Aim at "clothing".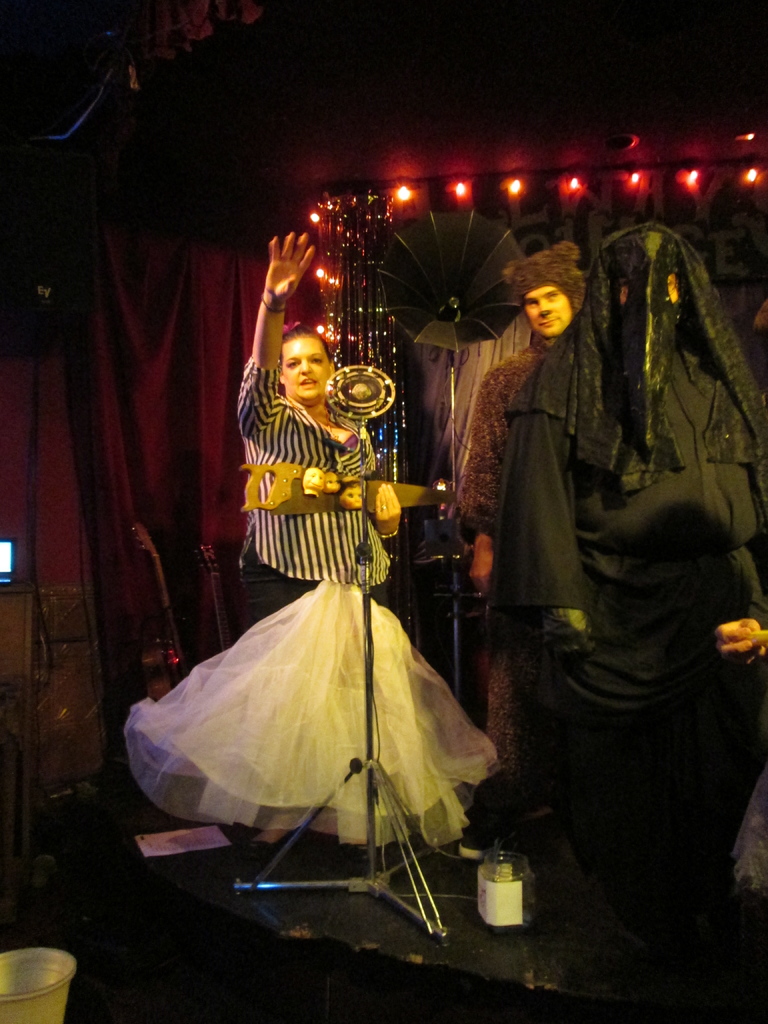
Aimed at left=449, top=190, right=747, bottom=949.
